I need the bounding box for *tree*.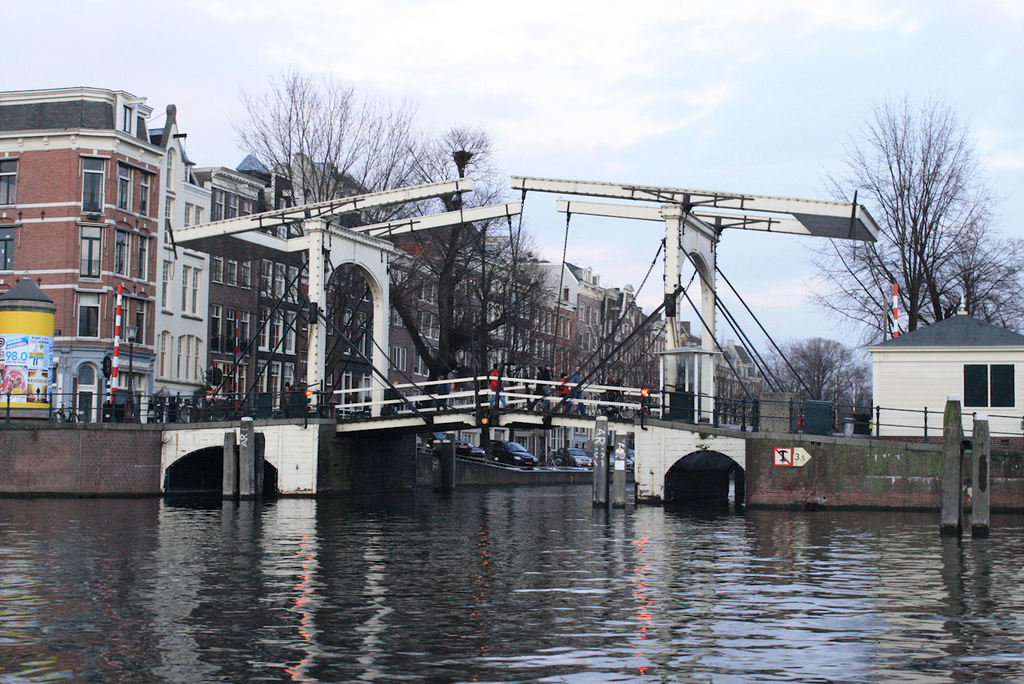
Here it is: [317, 90, 447, 292].
